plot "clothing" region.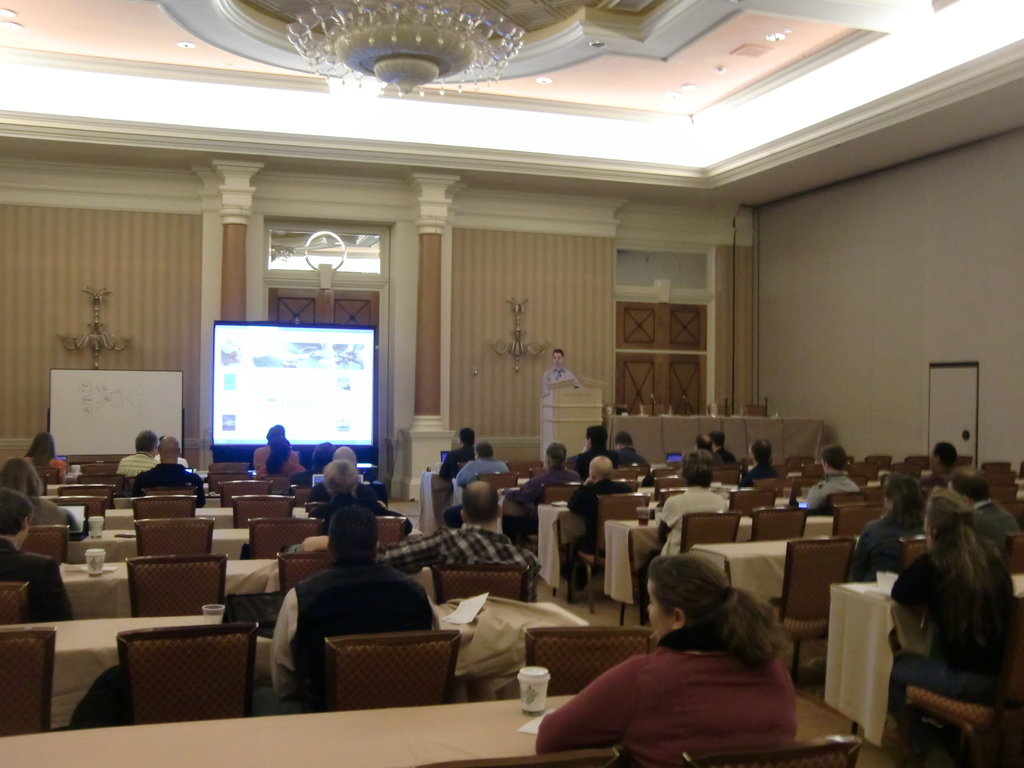
Plotted at rect(637, 490, 726, 625).
